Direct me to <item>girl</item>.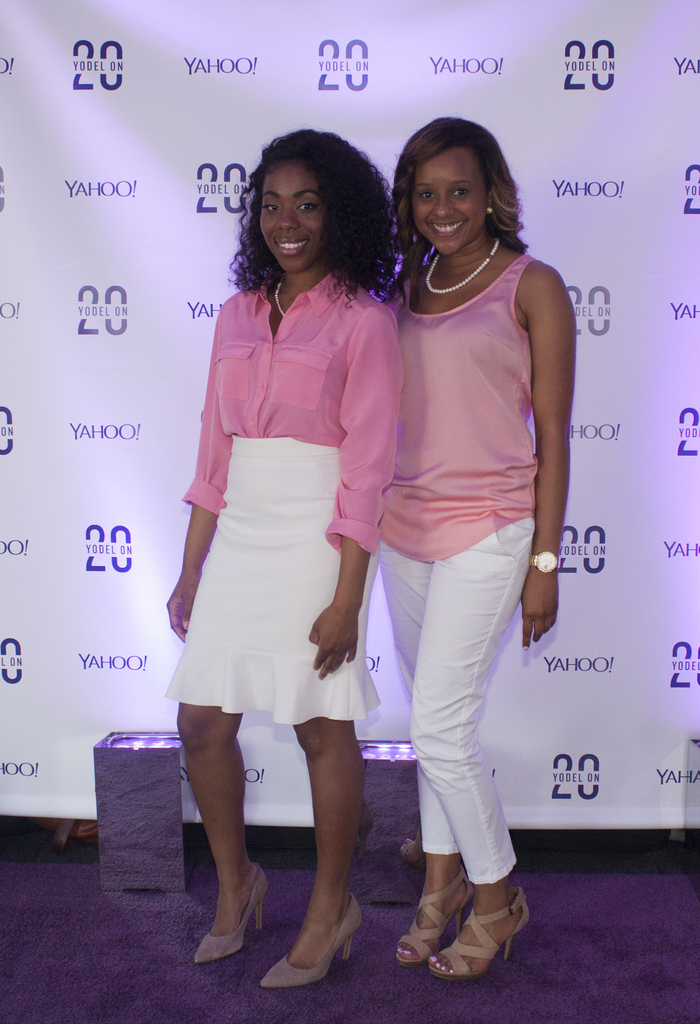
Direction: (left=163, top=127, right=413, bottom=991).
